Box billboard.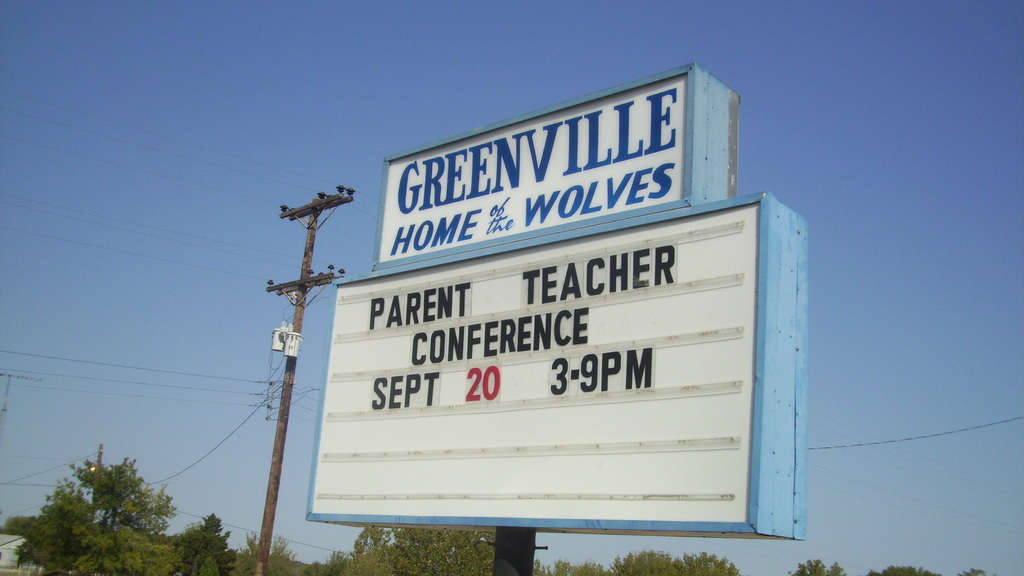
rect(372, 70, 695, 264).
